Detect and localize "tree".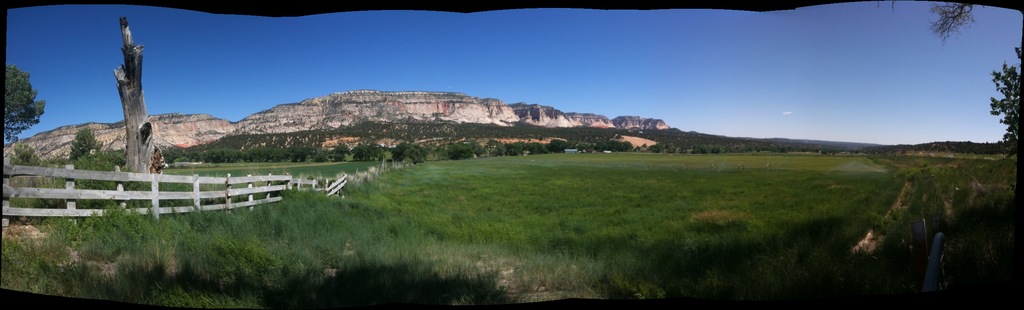
Localized at region(372, 146, 394, 167).
